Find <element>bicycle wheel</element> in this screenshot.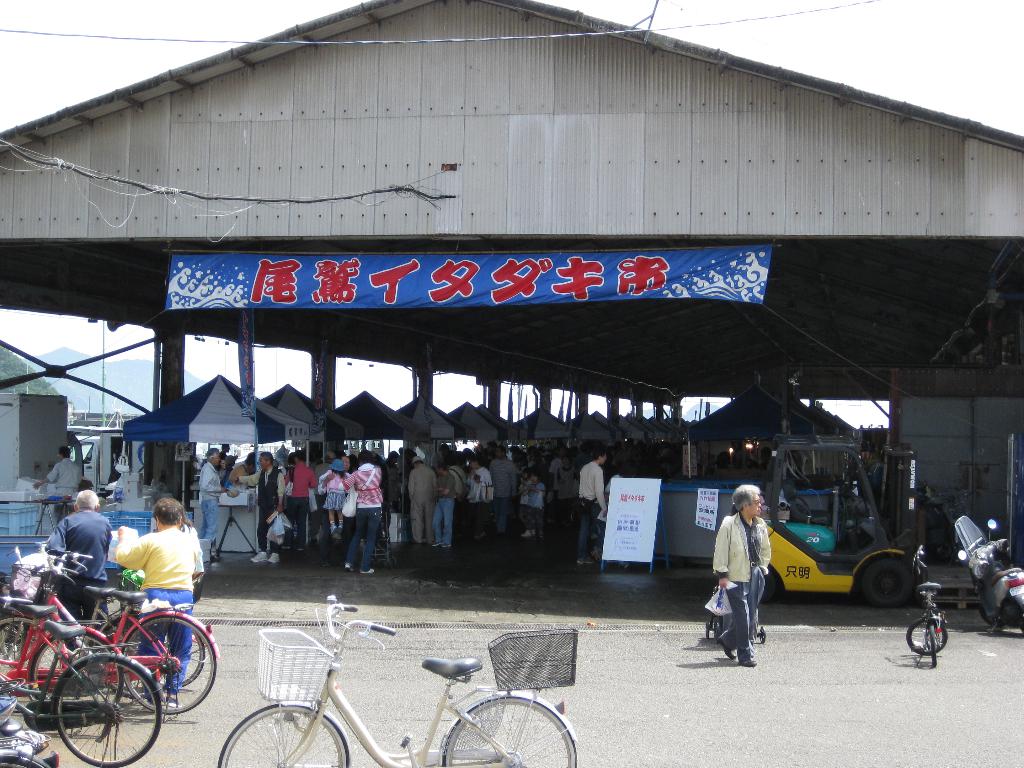
The bounding box for <element>bicycle wheel</element> is <region>215, 701, 350, 767</region>.
